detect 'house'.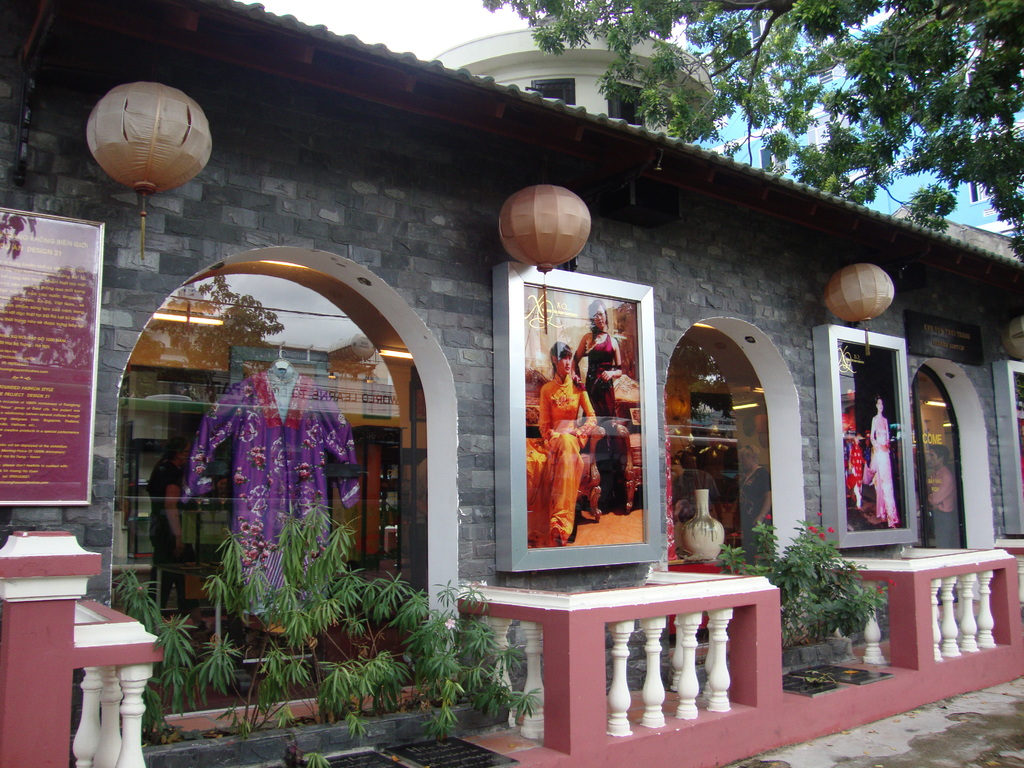
Detected at [0,0,1023,767].
